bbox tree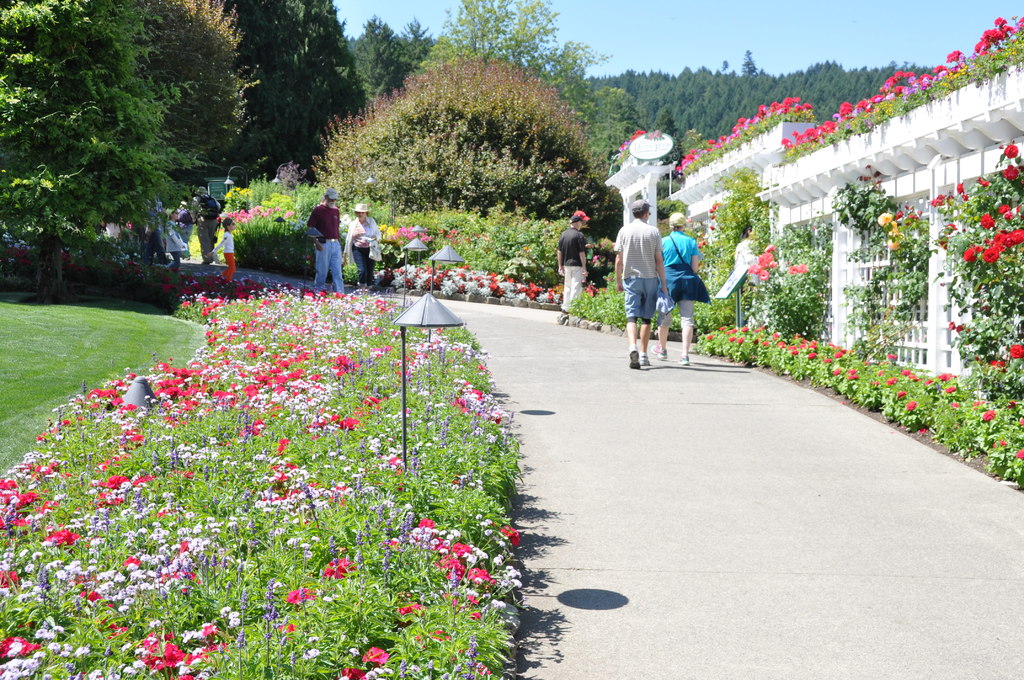
detection(494, 0, 588, 165)
